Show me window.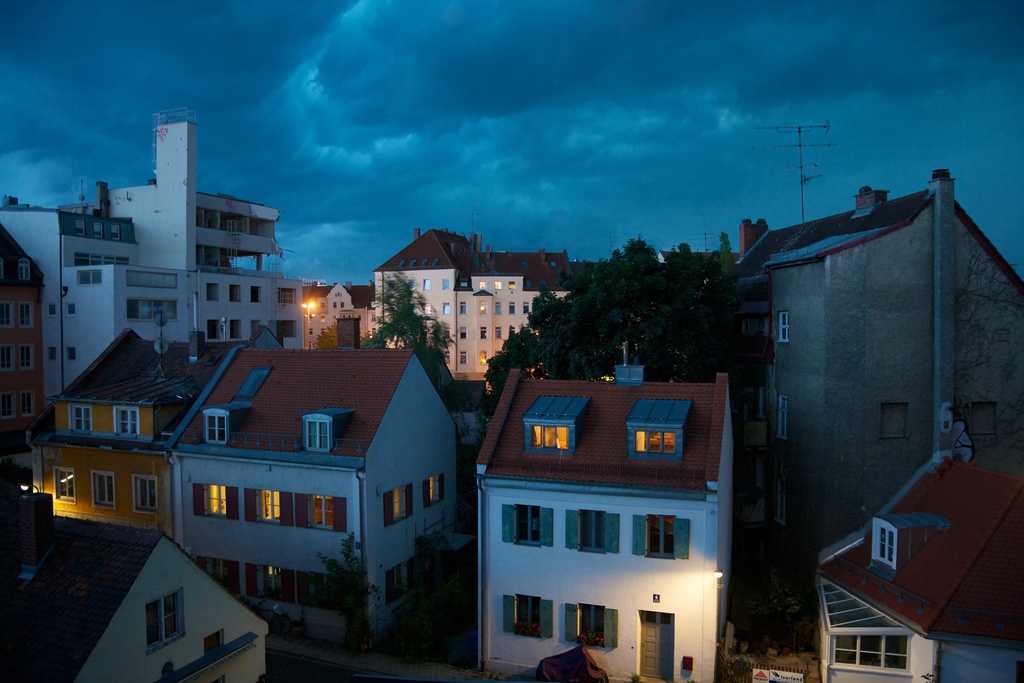
window is here: [left=84, top=222, right=104, bottom=240].
